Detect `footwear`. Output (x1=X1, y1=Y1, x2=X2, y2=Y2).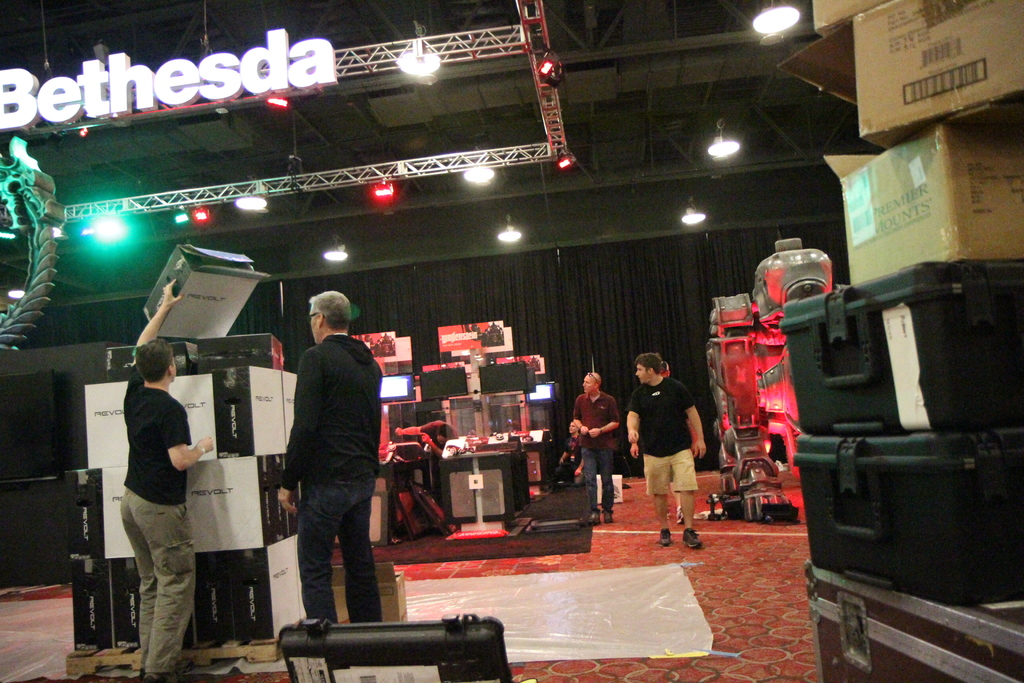
(x1=604, y1=509, x2=615, y2=525).
